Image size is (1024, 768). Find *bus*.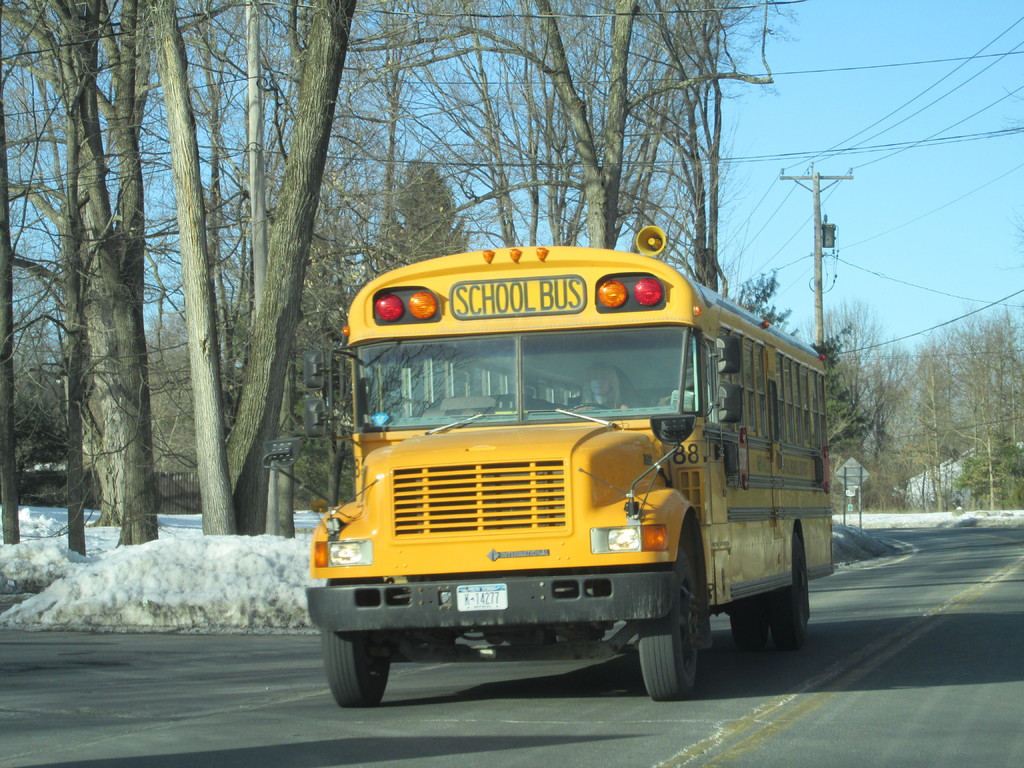
263,225,831,701.
